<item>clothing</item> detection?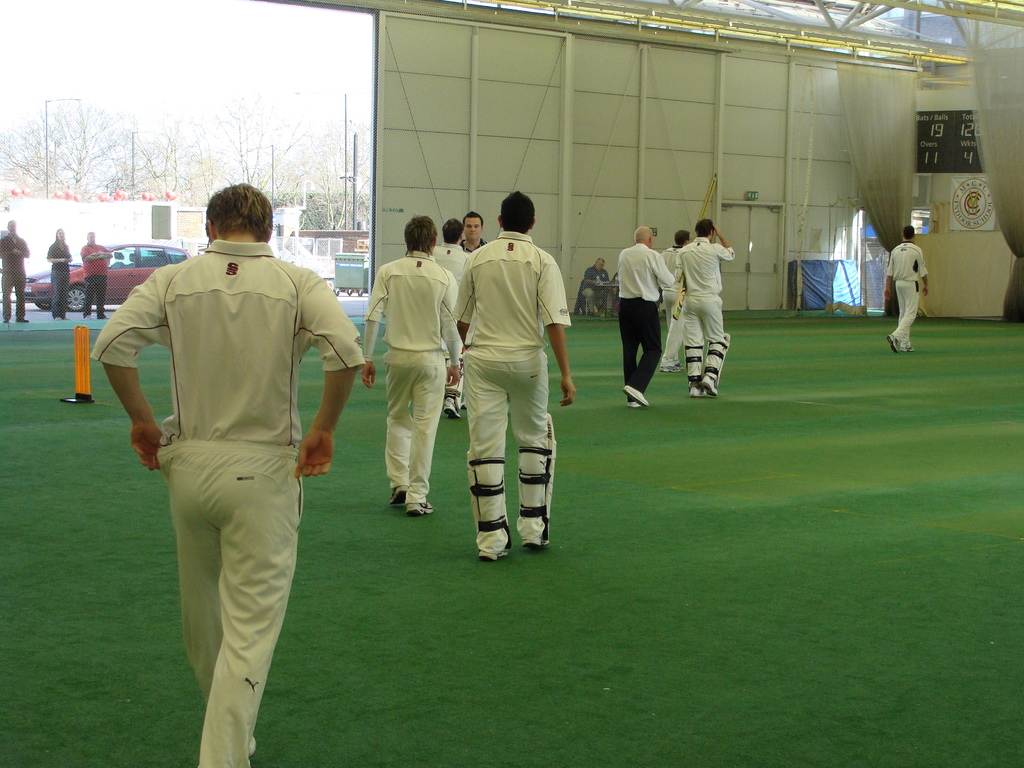
449, 230, 572, 557
